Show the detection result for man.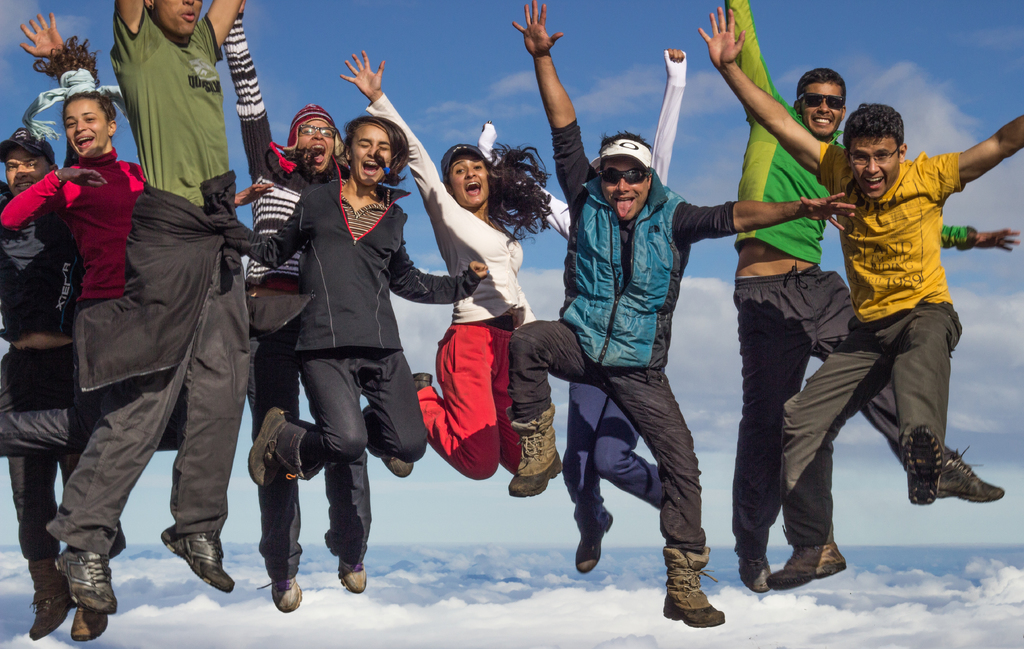
left=694, top=4, right=1023, bottom=590.
